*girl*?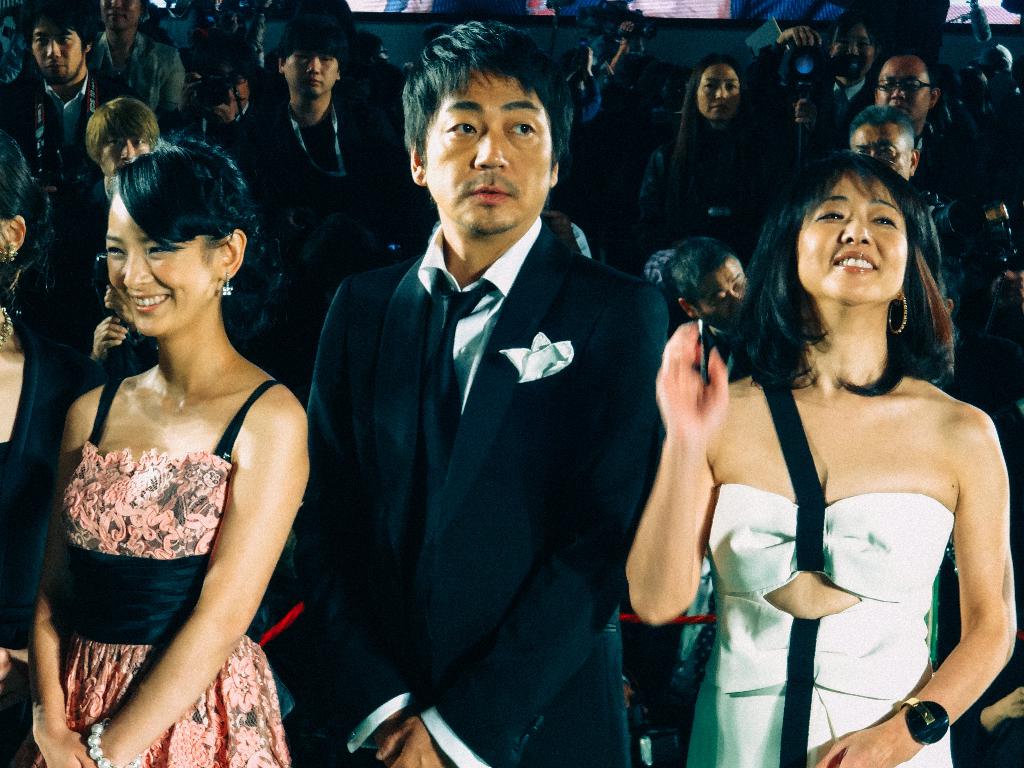
7,139,310,767
